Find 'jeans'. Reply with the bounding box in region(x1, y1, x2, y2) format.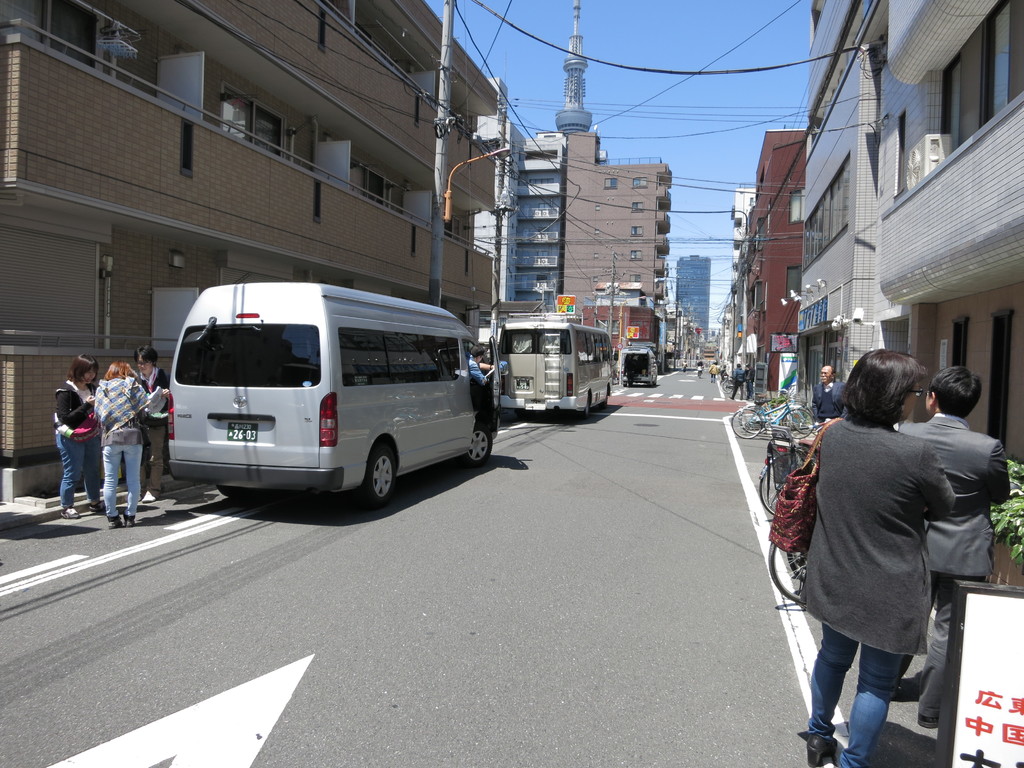
region(53, 424, 86, 504).
